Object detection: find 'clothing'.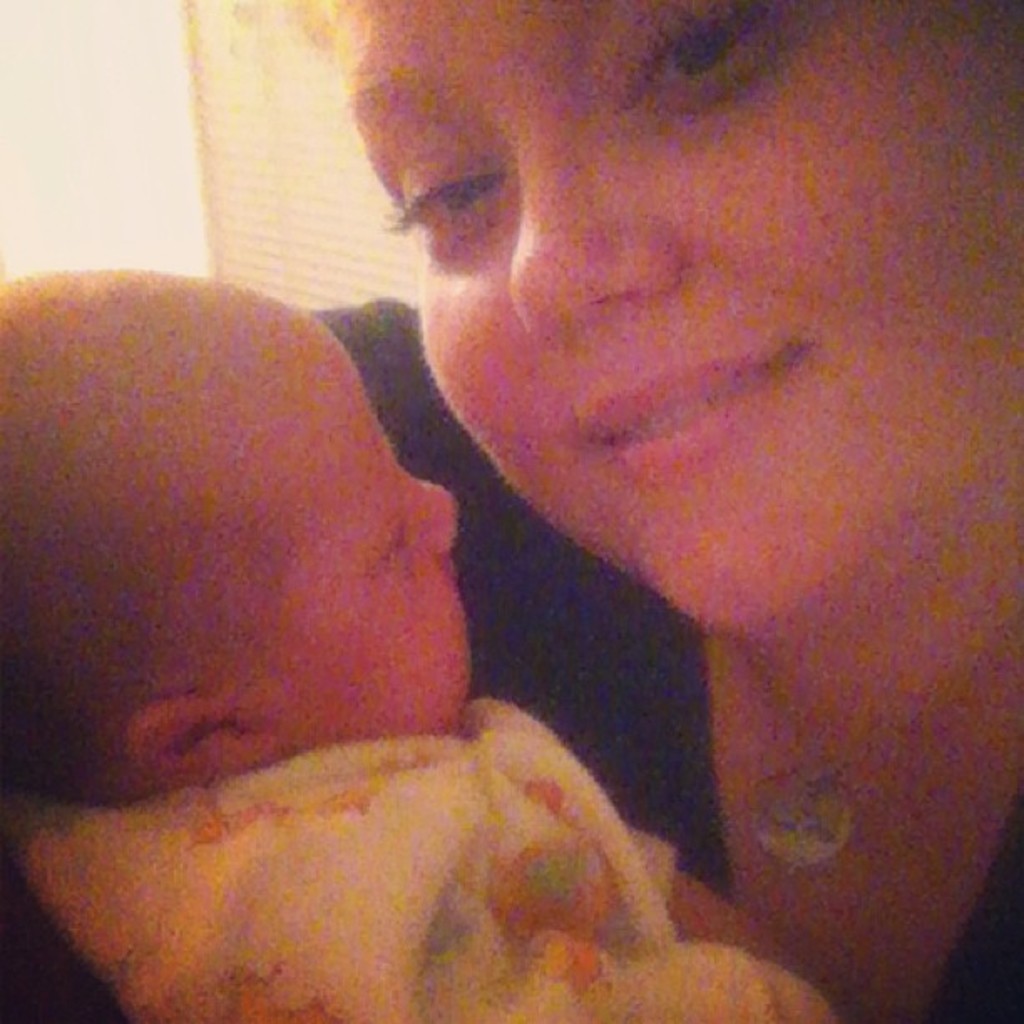
box=[0, 306, 1022, 1022].
